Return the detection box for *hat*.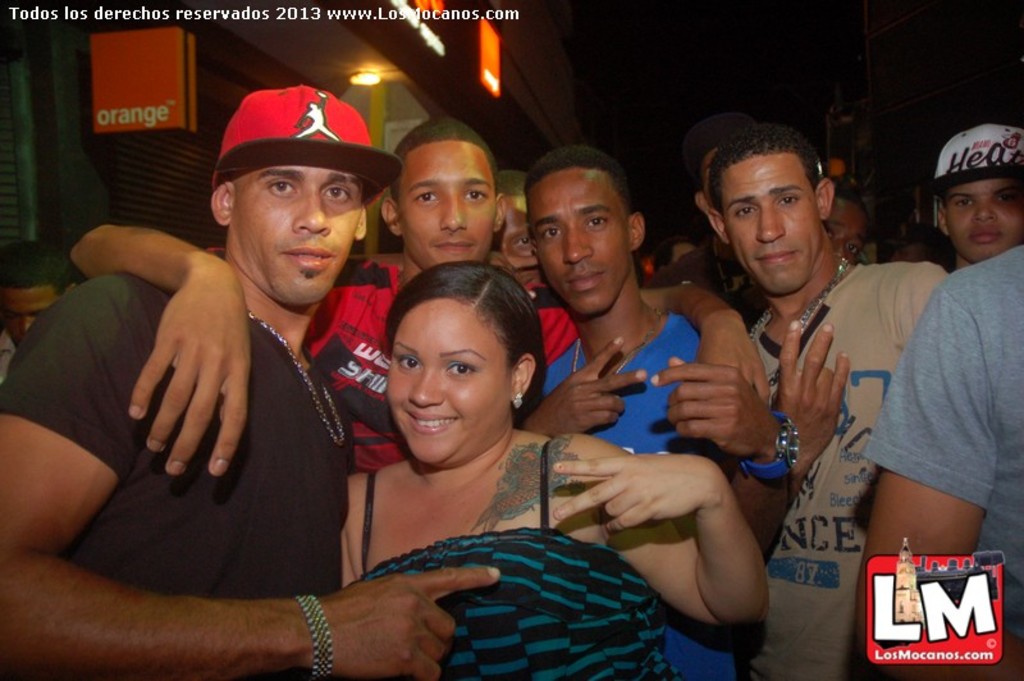
BBox(210, 81, 406, 211).
